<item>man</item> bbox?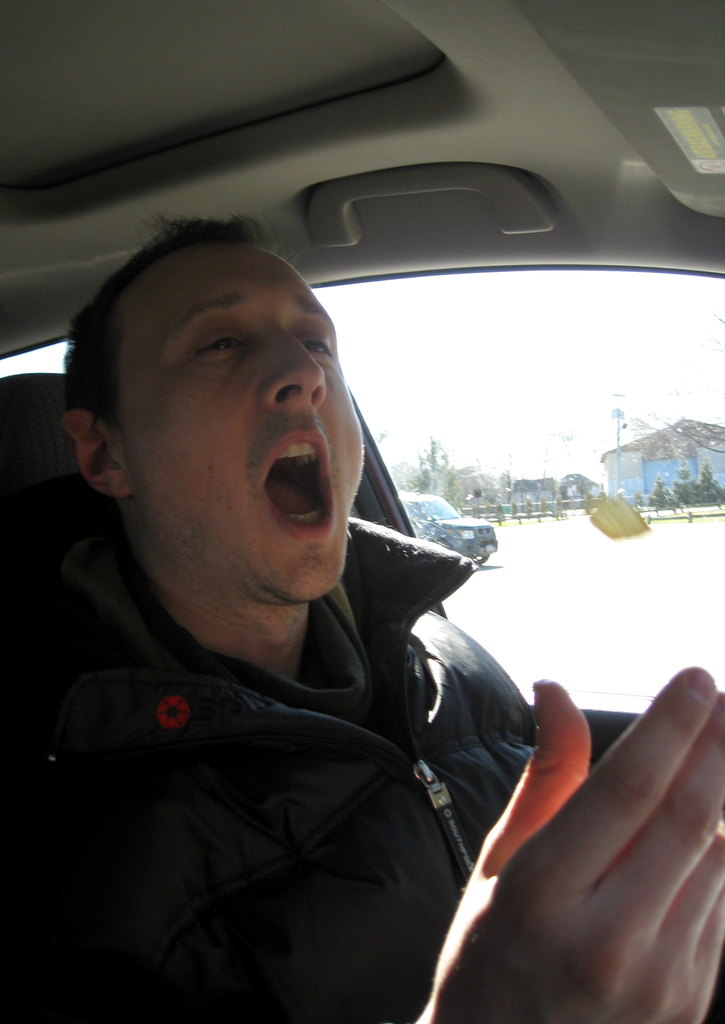
BBox(45, 139, 605, 1020)
